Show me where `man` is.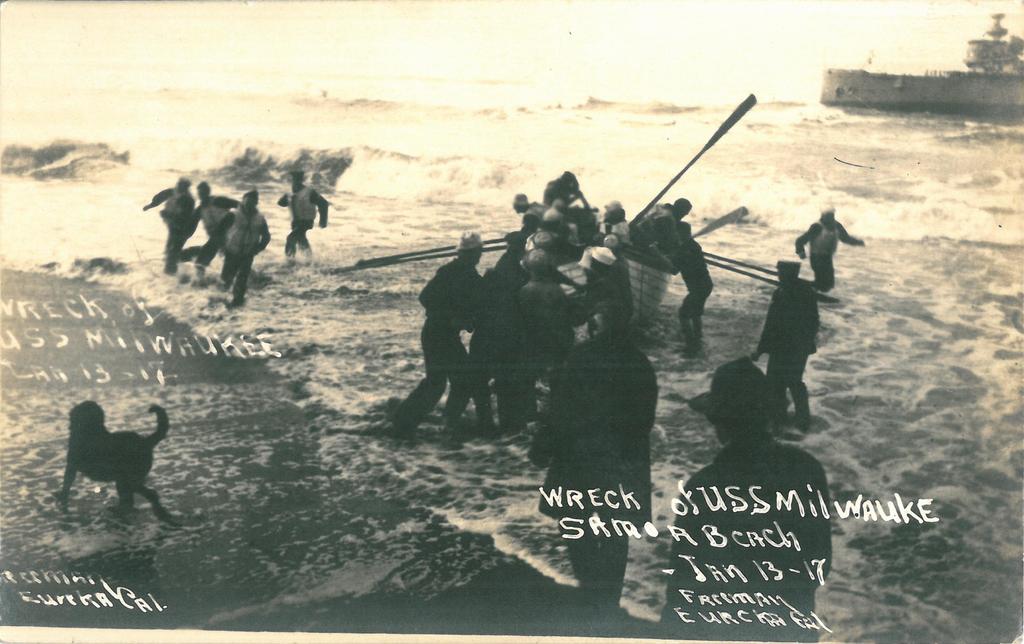
`man` is at bbox(395, 227, 495, 425).
